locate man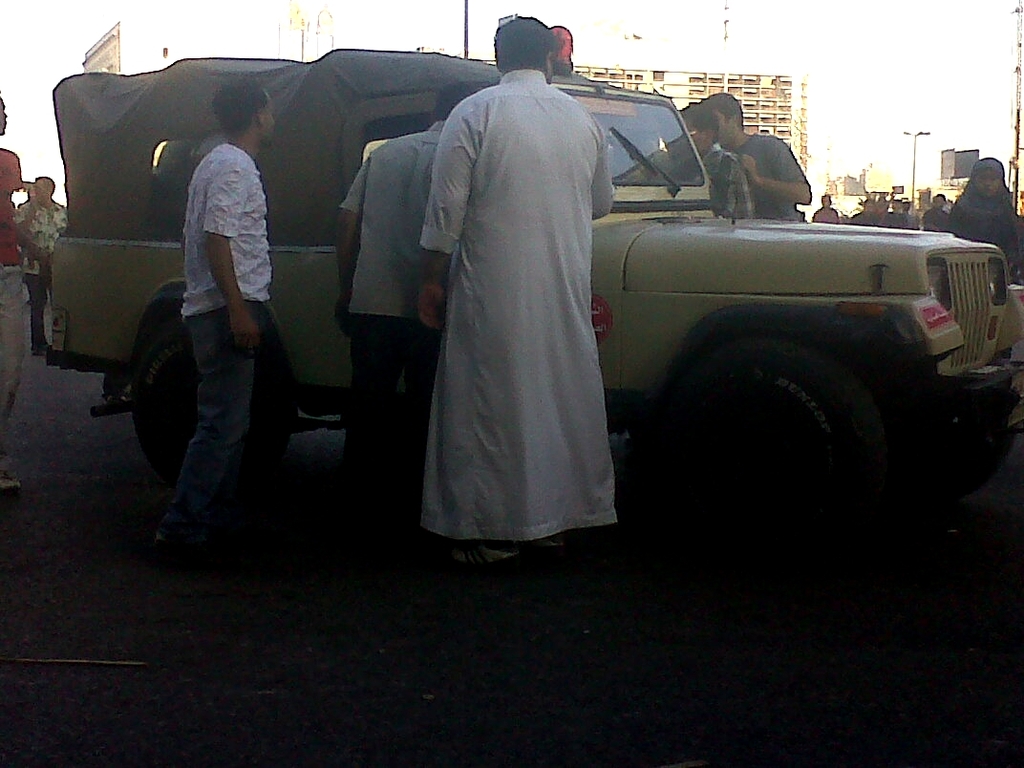
(132, 67, 291, 561)
